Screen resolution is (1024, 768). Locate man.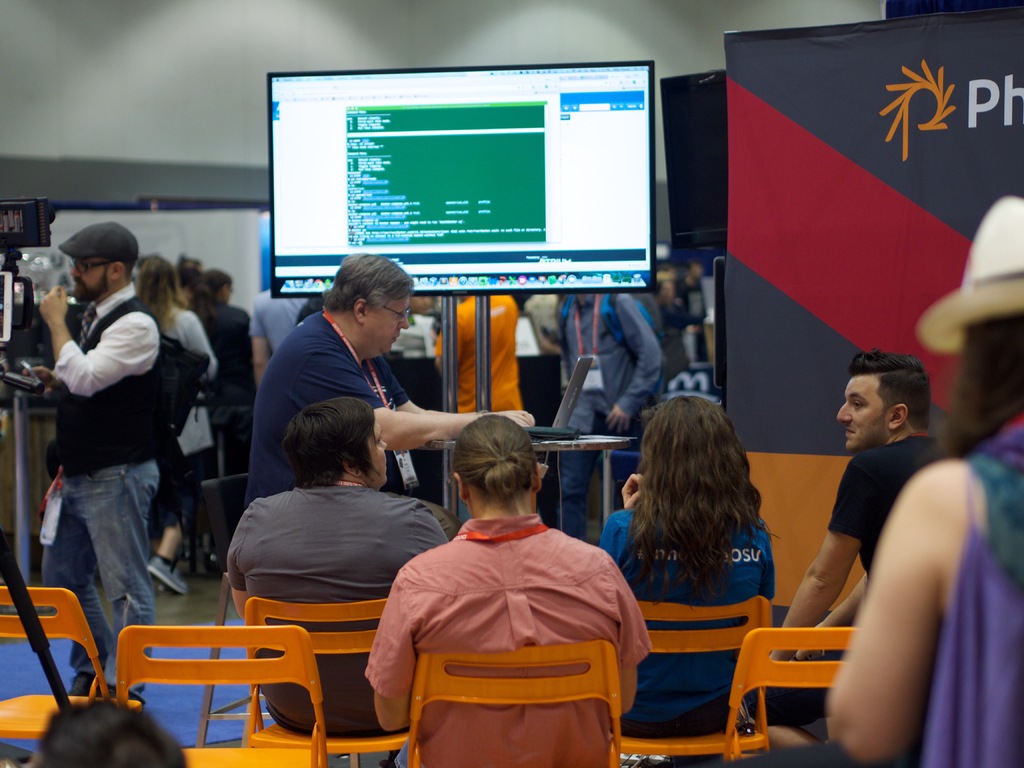
locate(364, 410, 657, 767).
